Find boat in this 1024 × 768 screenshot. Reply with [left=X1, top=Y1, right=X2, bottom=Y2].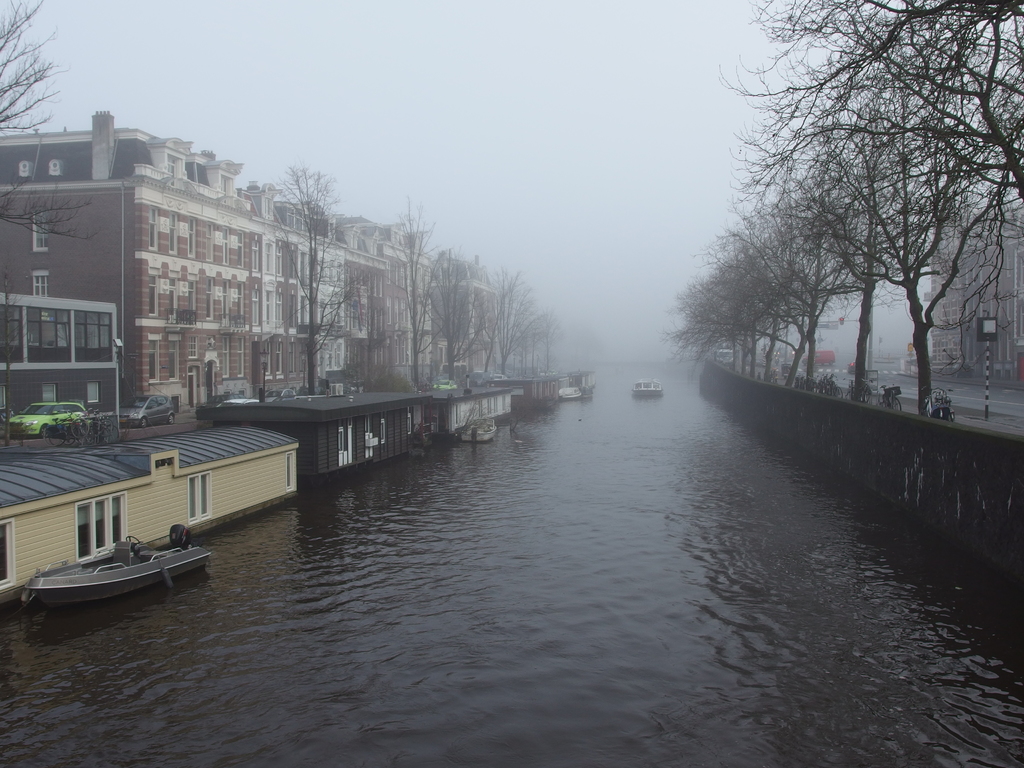
[left=632, top=376, right=666, bottom=394].
